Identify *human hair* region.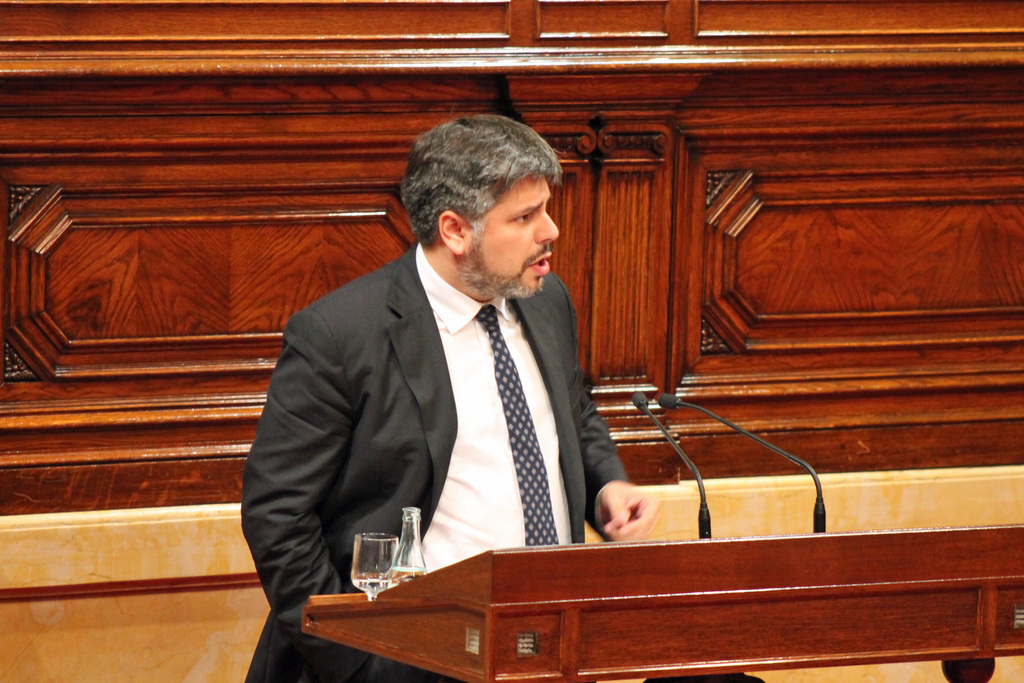
Region: (417, 117, 556, 270).
